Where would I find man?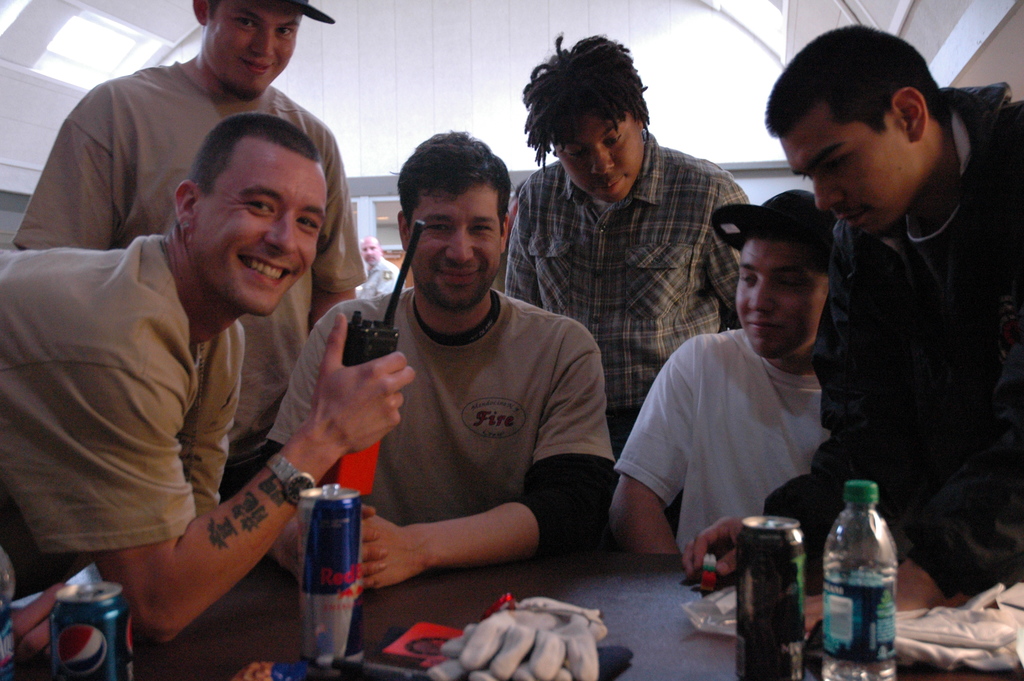
At bbox=[502, 31, 755, 477].
